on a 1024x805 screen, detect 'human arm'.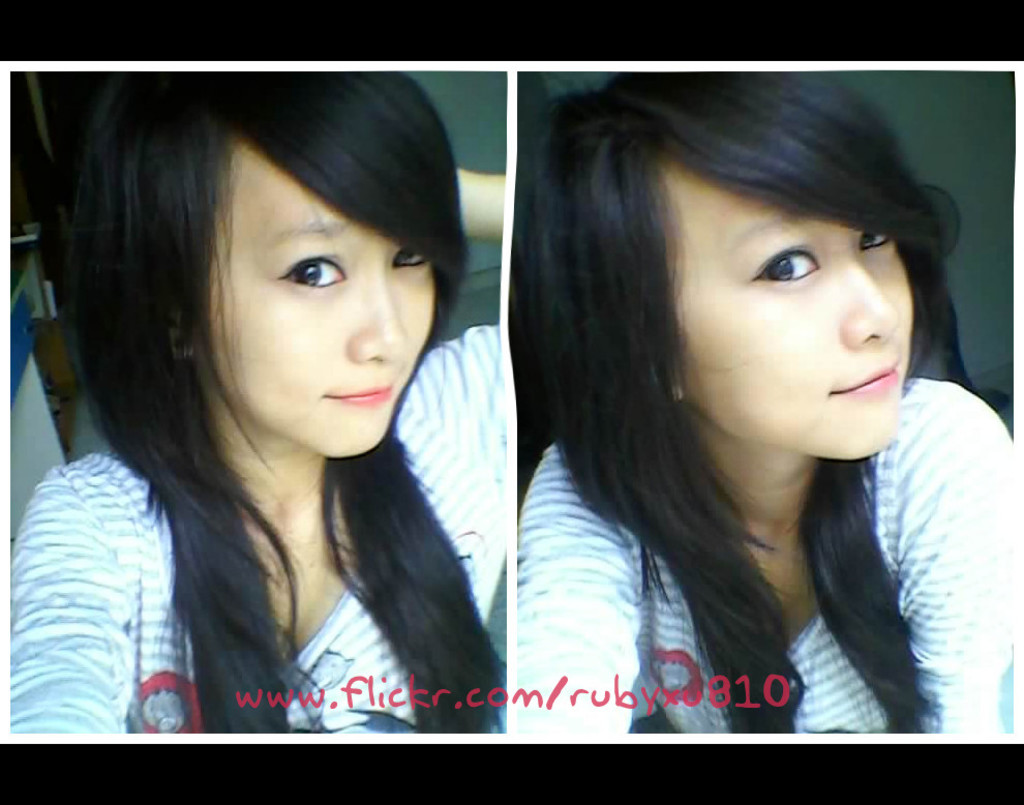
854, 376, 986, 739.
